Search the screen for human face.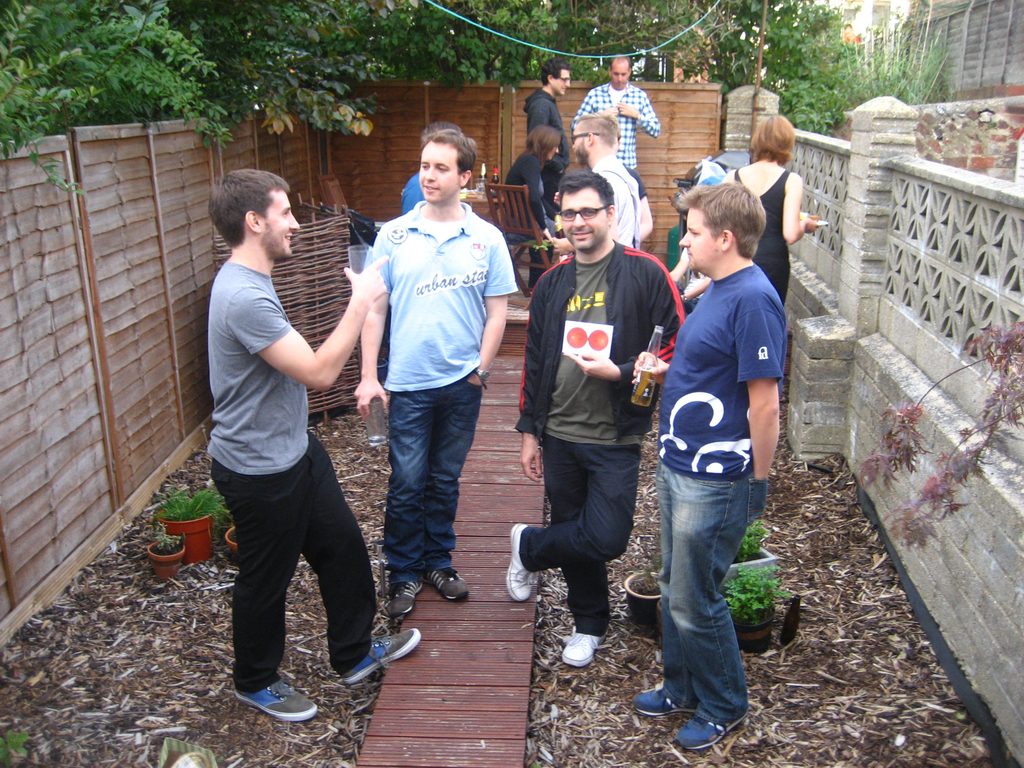
Found at (left=555, top=189, right=609, bottom=248).
